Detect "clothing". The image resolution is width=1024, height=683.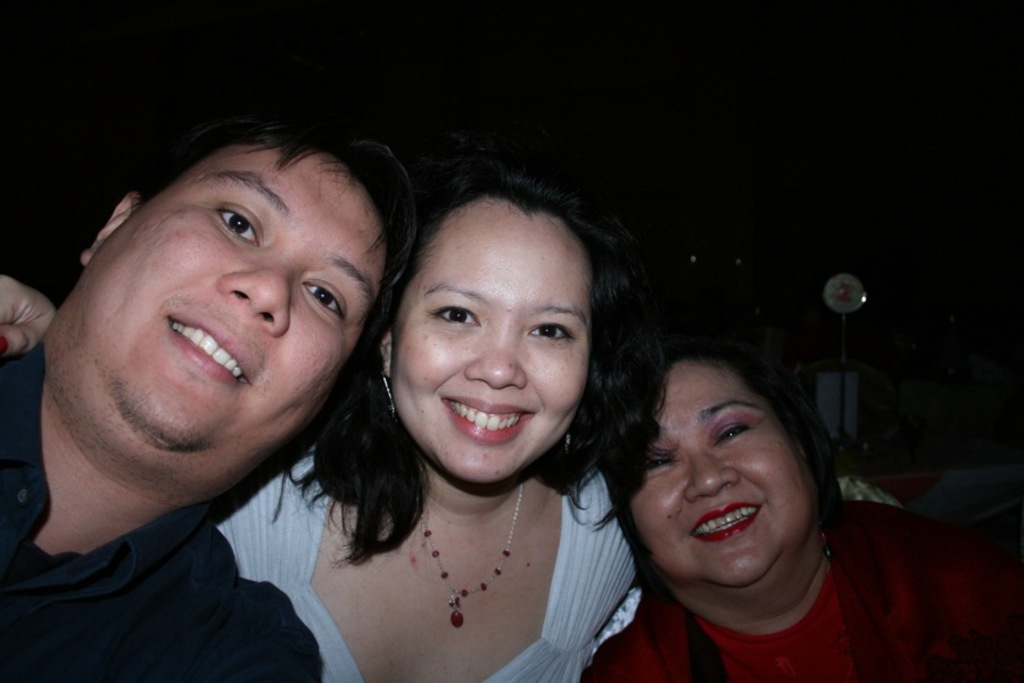
x1=0 y1=390 x2=365 y2=682.
